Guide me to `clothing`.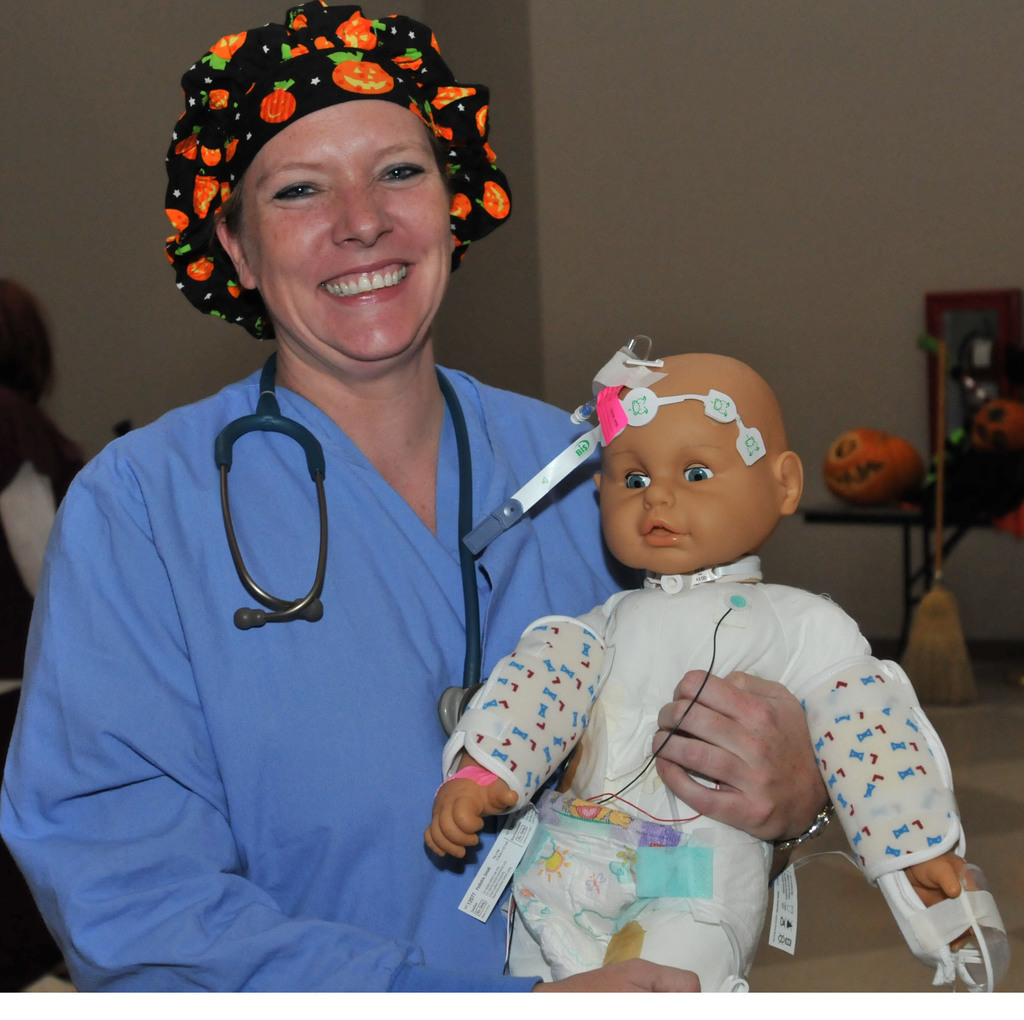
Guidance: <bbox>434, 555, 975, 1016</bbox>.
